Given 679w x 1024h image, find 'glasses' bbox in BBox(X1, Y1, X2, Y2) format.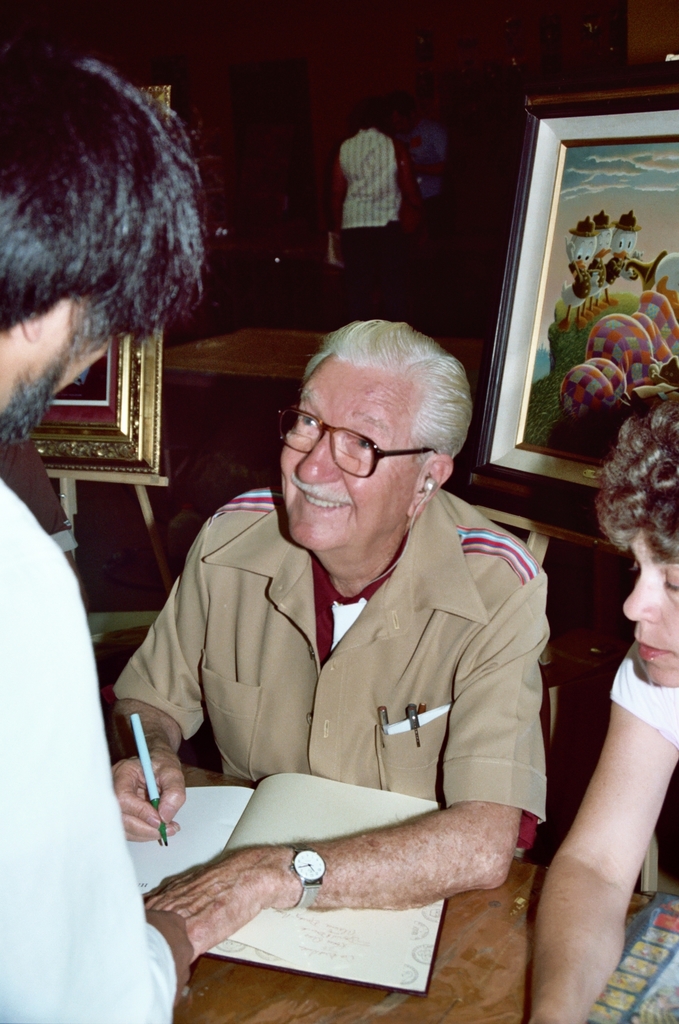
BBox(270, 414, 463, 481).
